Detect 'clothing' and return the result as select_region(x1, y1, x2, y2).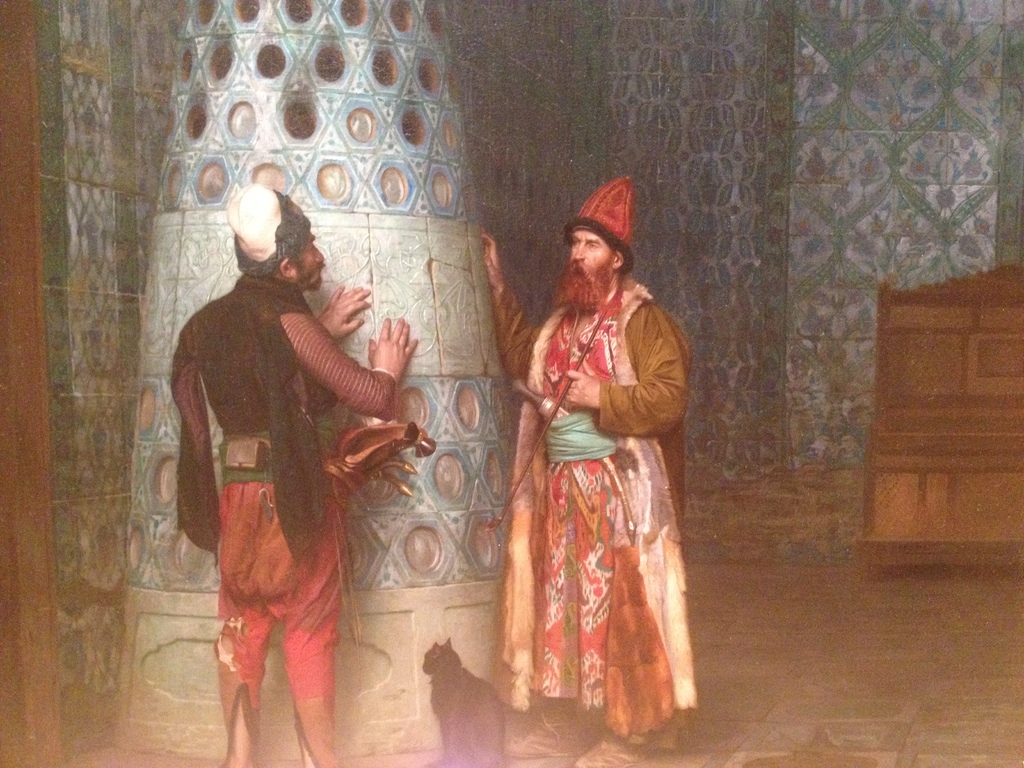
select_region(498, 237, 690, 726).
